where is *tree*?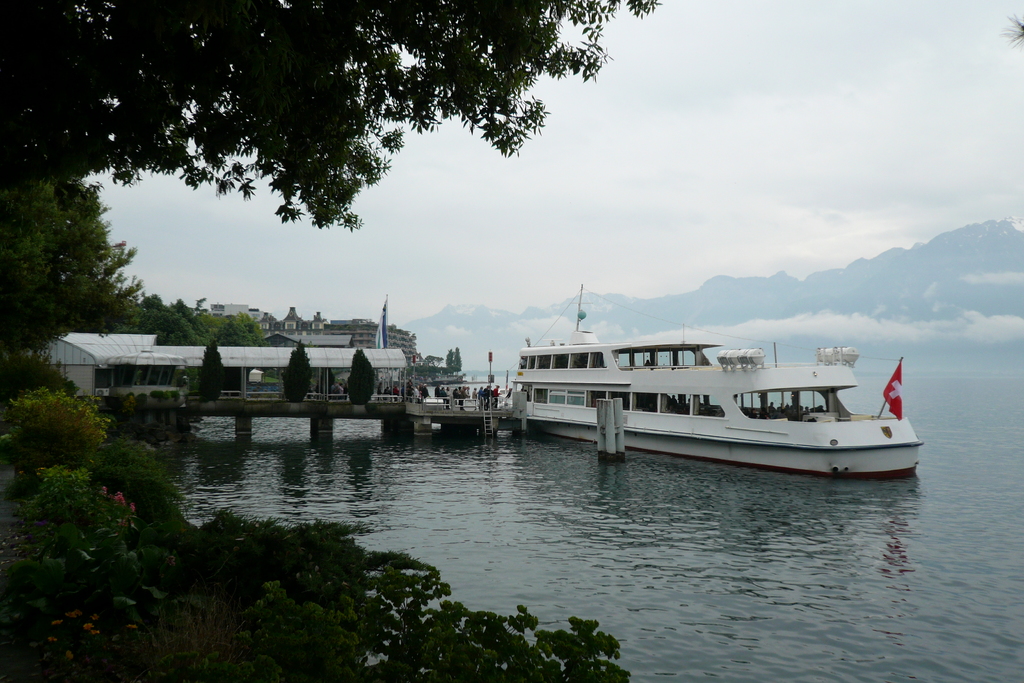
left=140, top=294, right=200, bottom=330.
